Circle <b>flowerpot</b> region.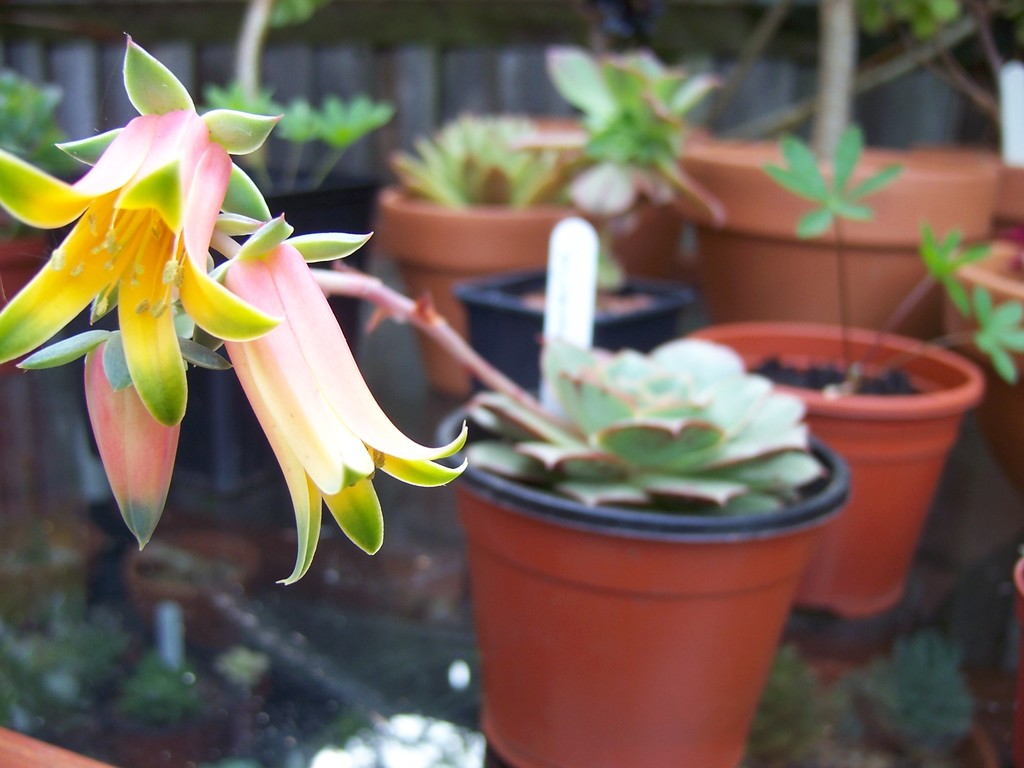
Region: [x1=679, y1=311, x2=988, y2=624].
